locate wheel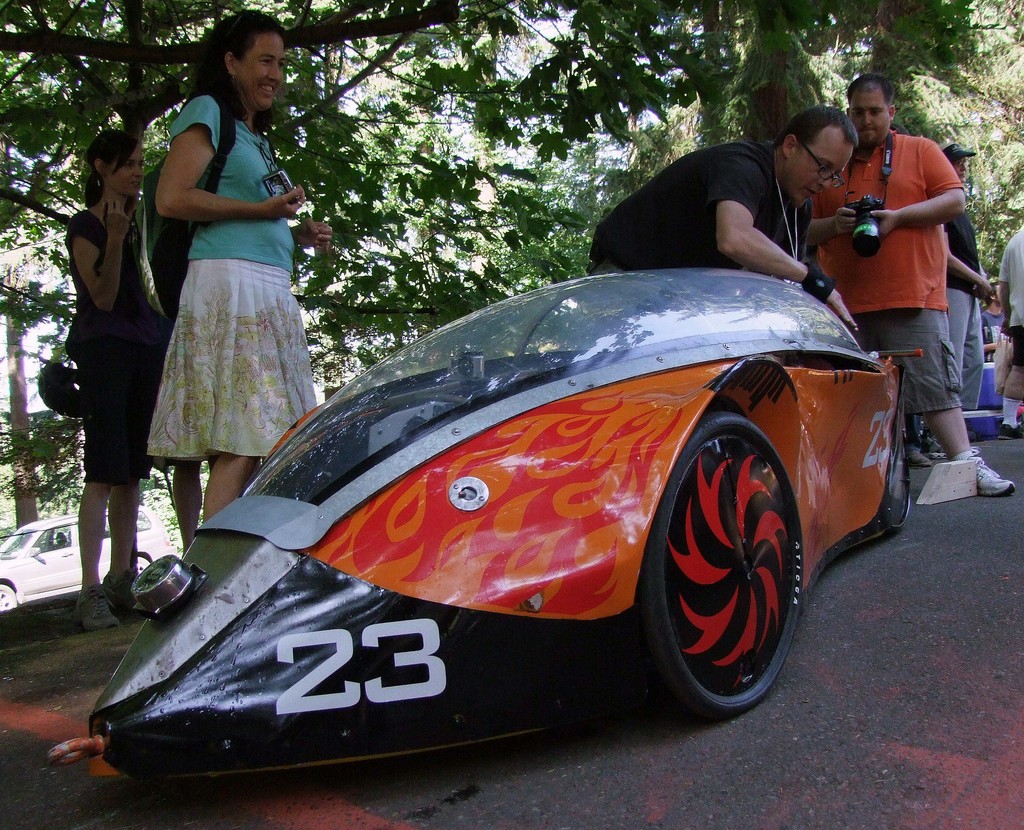
bbox=[881, 377, 915, 532]
